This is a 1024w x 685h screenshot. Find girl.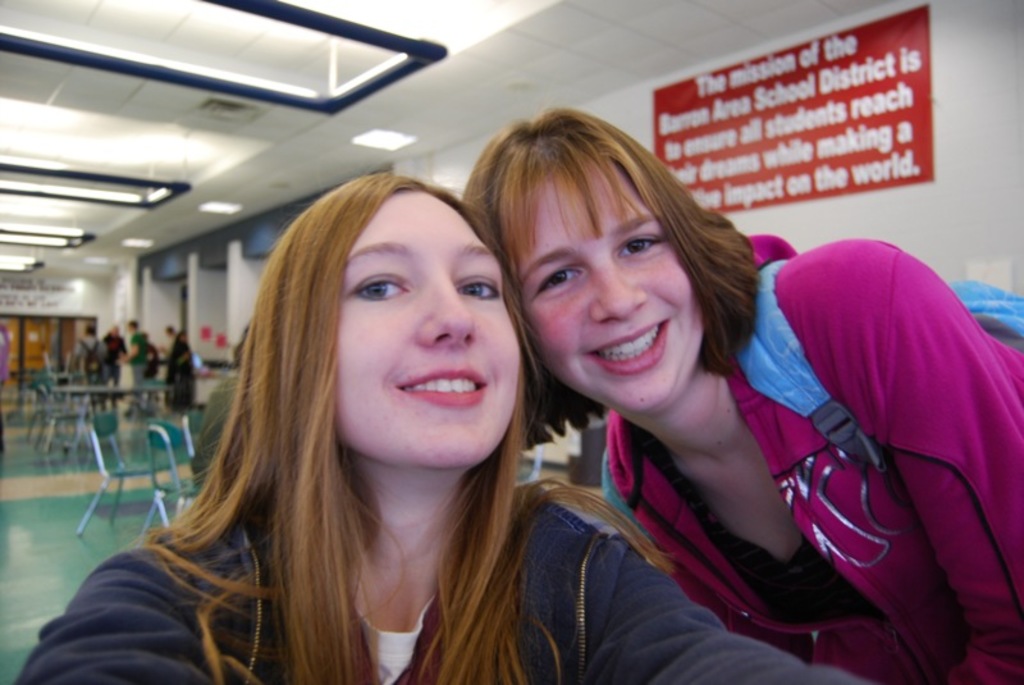
Bounding box: [left=532, top=109, right=1023, bottom=684].
